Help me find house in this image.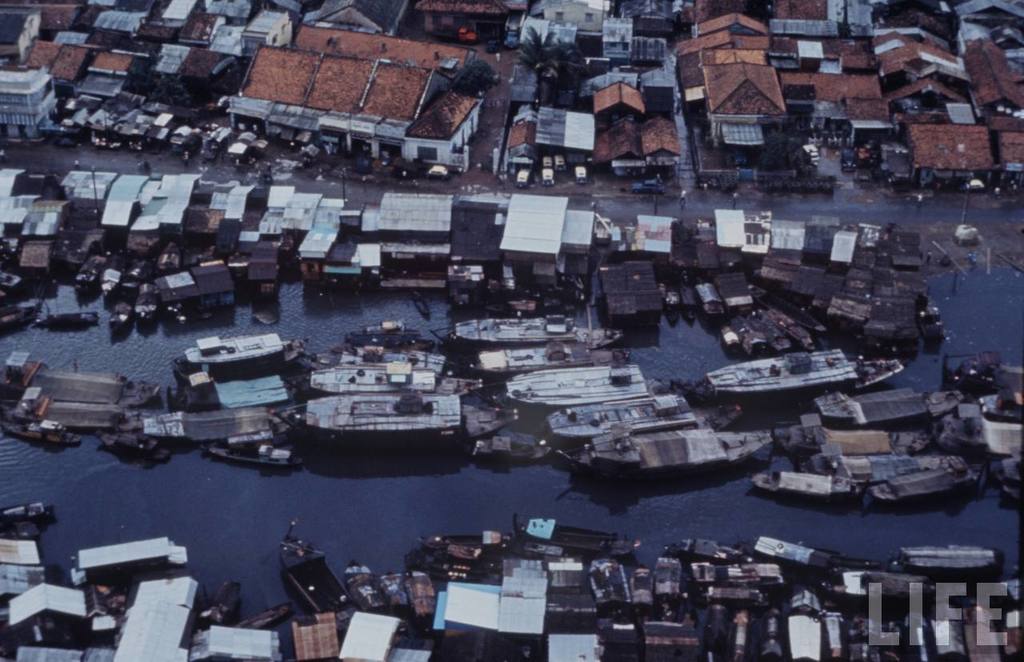
Found it: [left=7, top=580, right=87, bottom=649].
